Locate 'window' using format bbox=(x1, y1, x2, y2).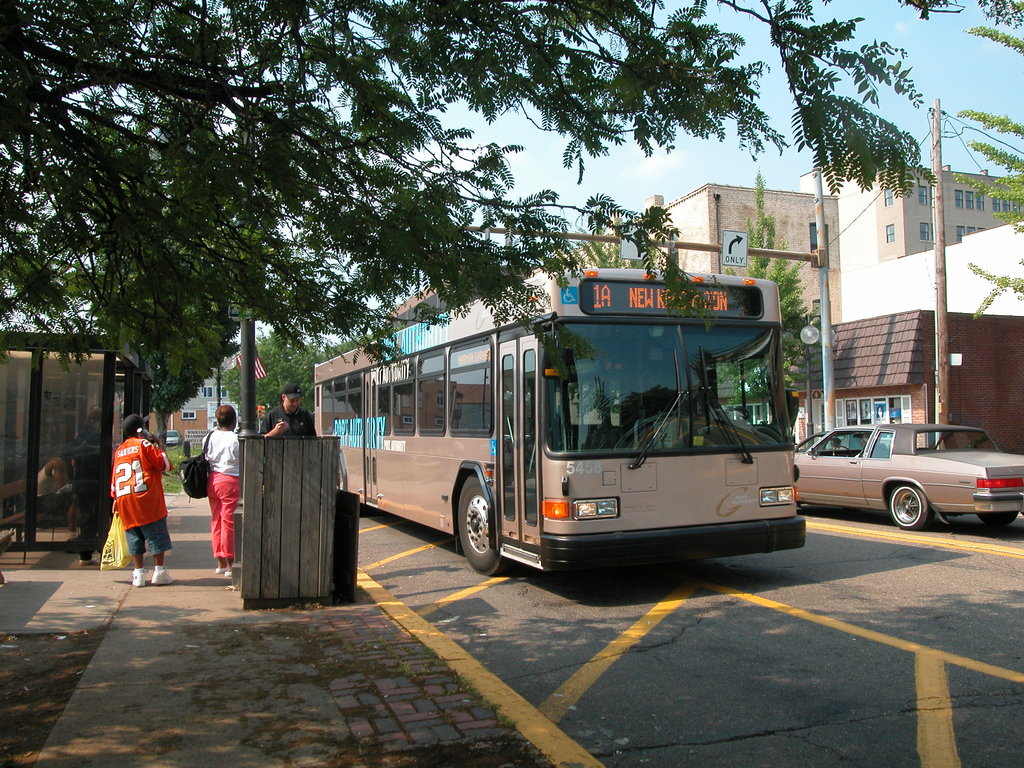
bbox=(965, 188, 975, 210).
